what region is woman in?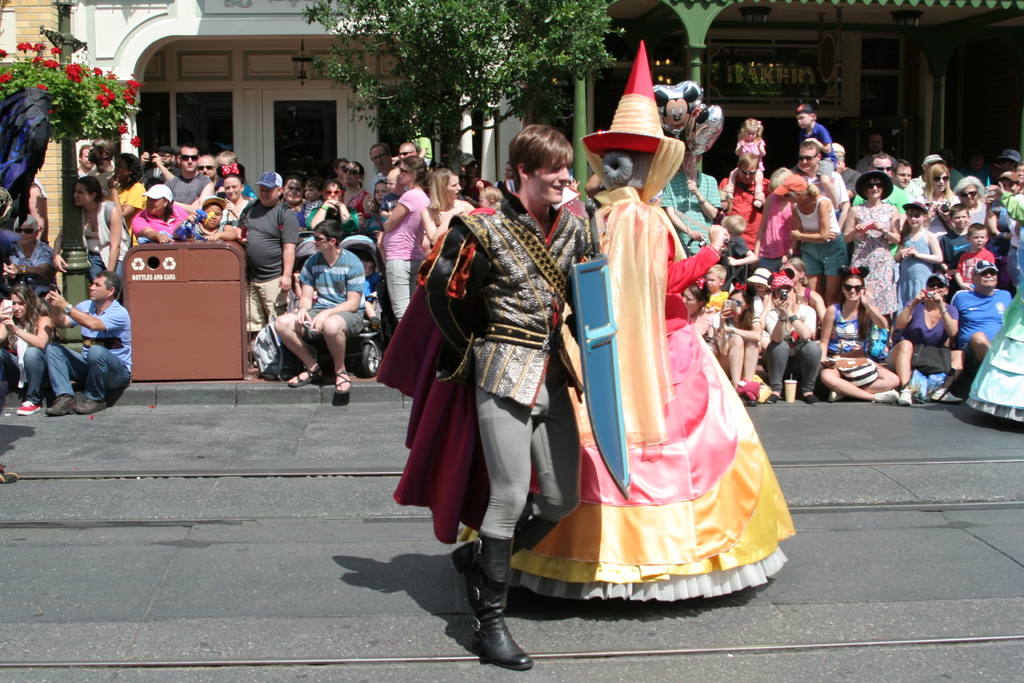
bbox=[534, 69, 785, 609].
